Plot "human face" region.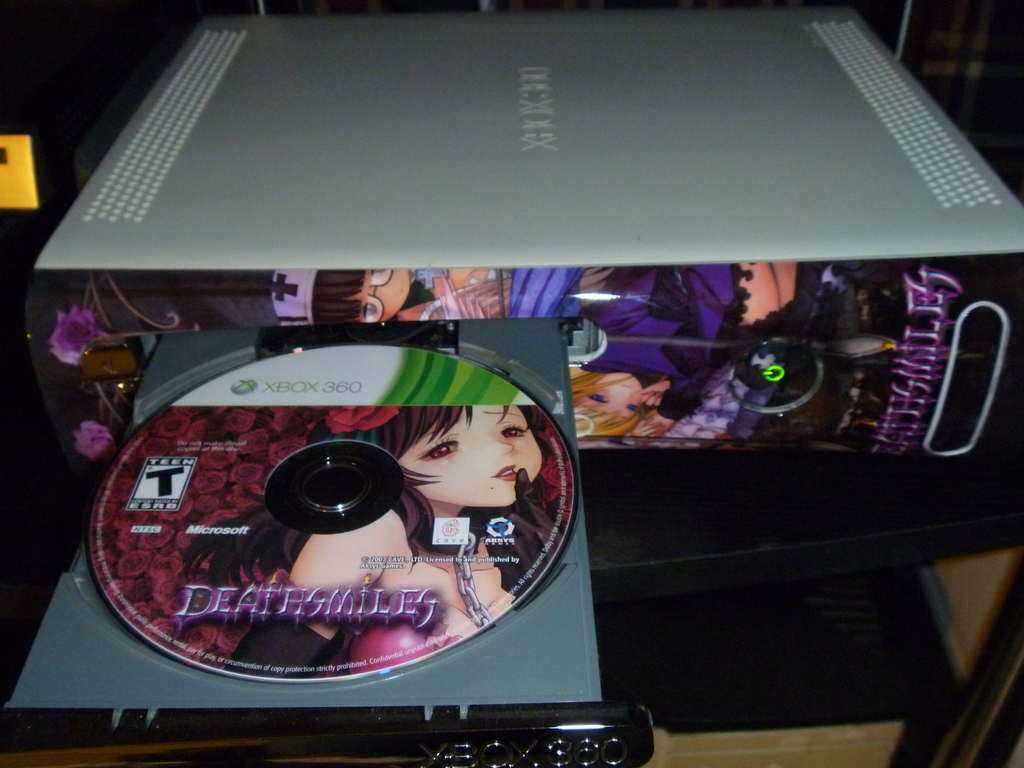
Plotted at detection(397, 403, 543, 508).
